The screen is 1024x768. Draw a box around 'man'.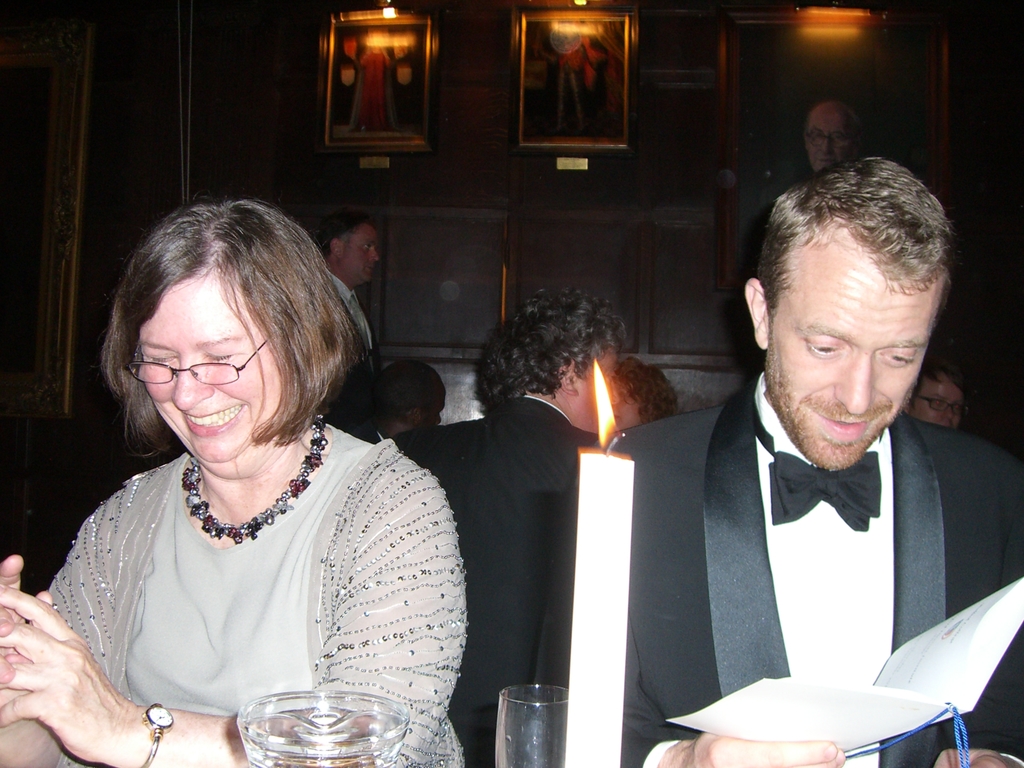
box=[895, 357, 972, 430].
